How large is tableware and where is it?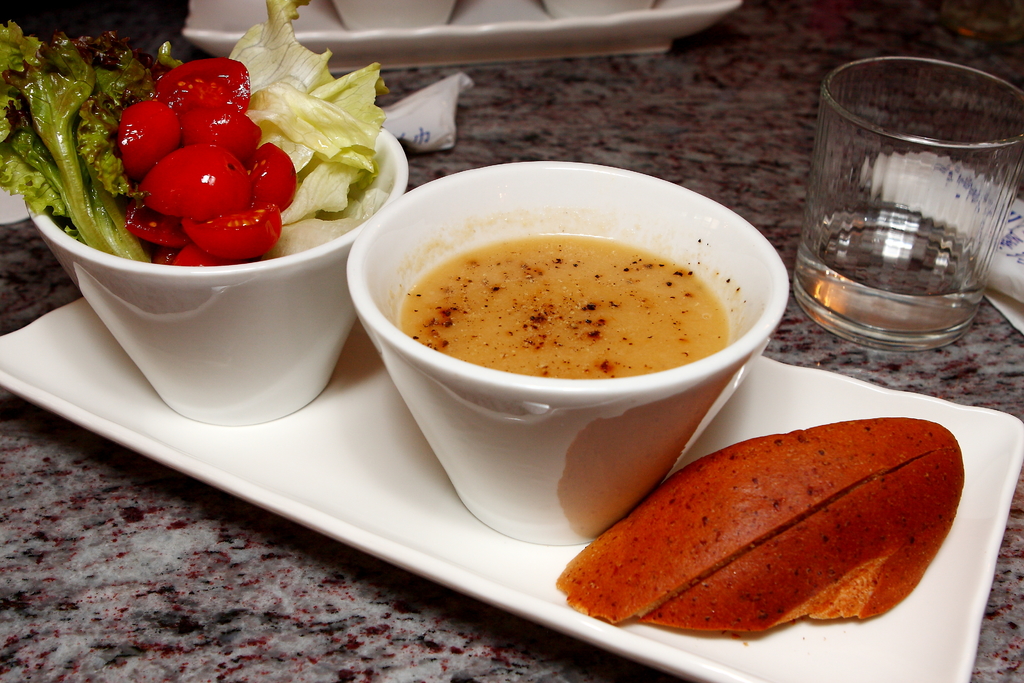
Bounding box: x1=26, y1=108, x2=410, y2=426.
